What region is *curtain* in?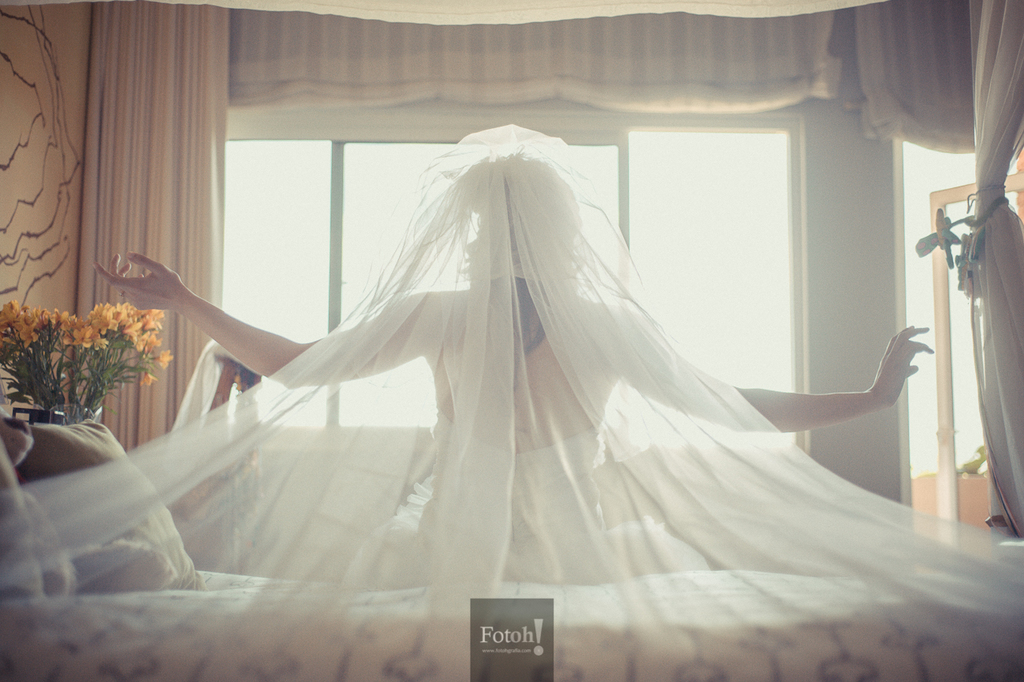
(70,0,246,467).
